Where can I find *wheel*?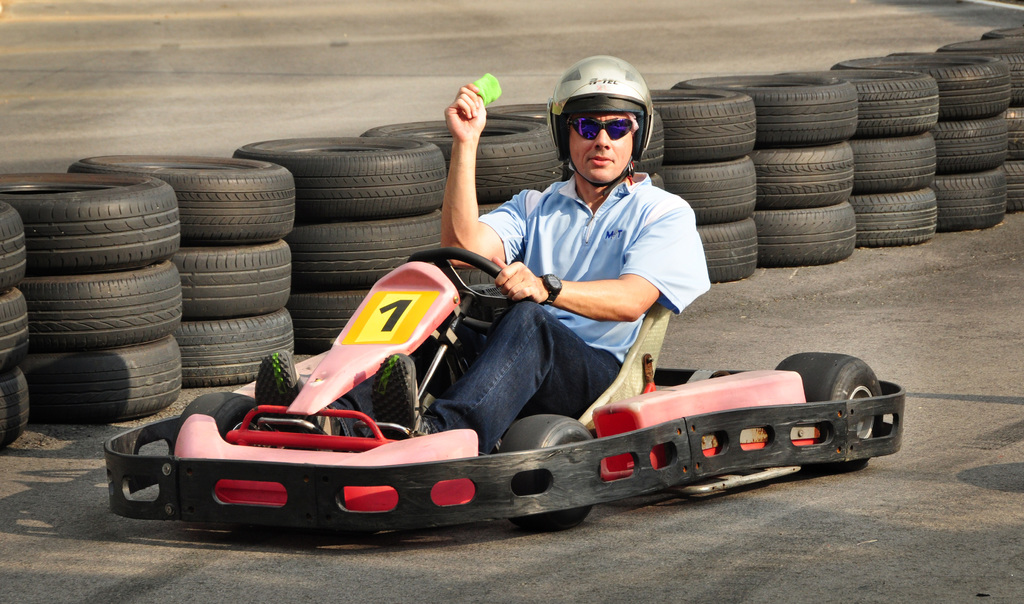
You can find it at bbox=(285, 290, 372, 354).
